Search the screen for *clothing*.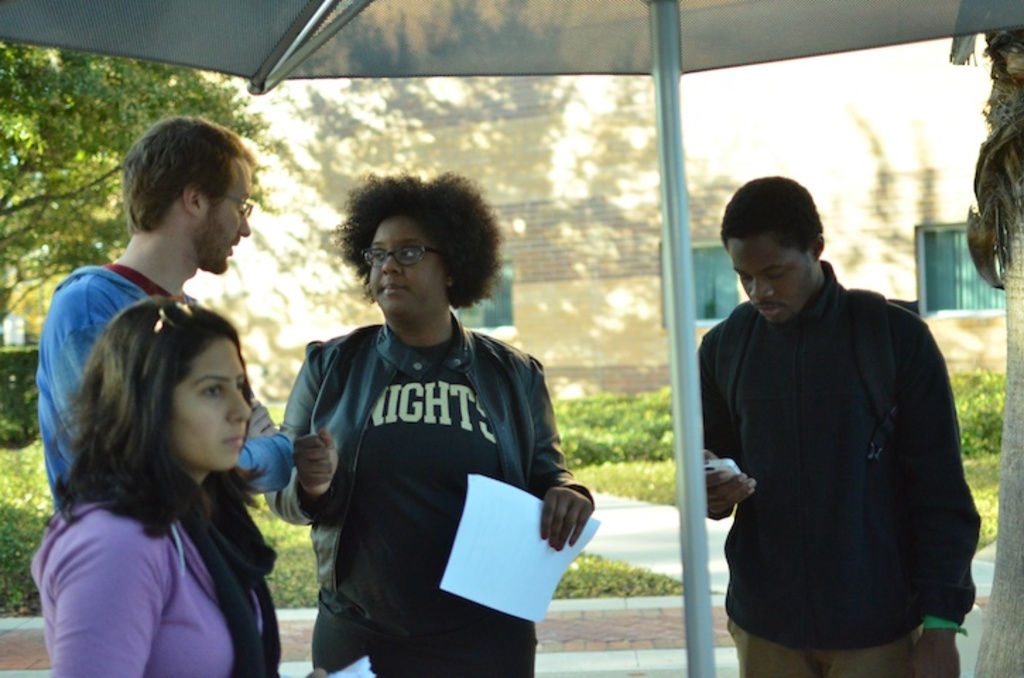
Found at region(25, 496, 282, 677).
